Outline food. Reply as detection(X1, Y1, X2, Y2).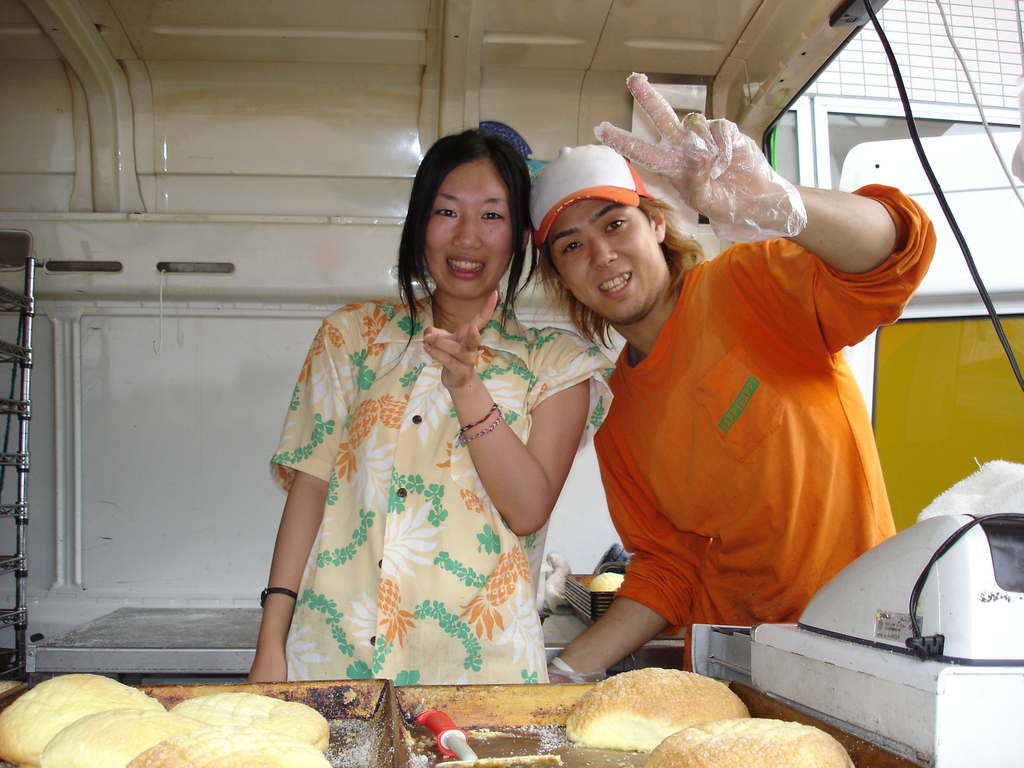
detection(172, 688, 332, 752).
